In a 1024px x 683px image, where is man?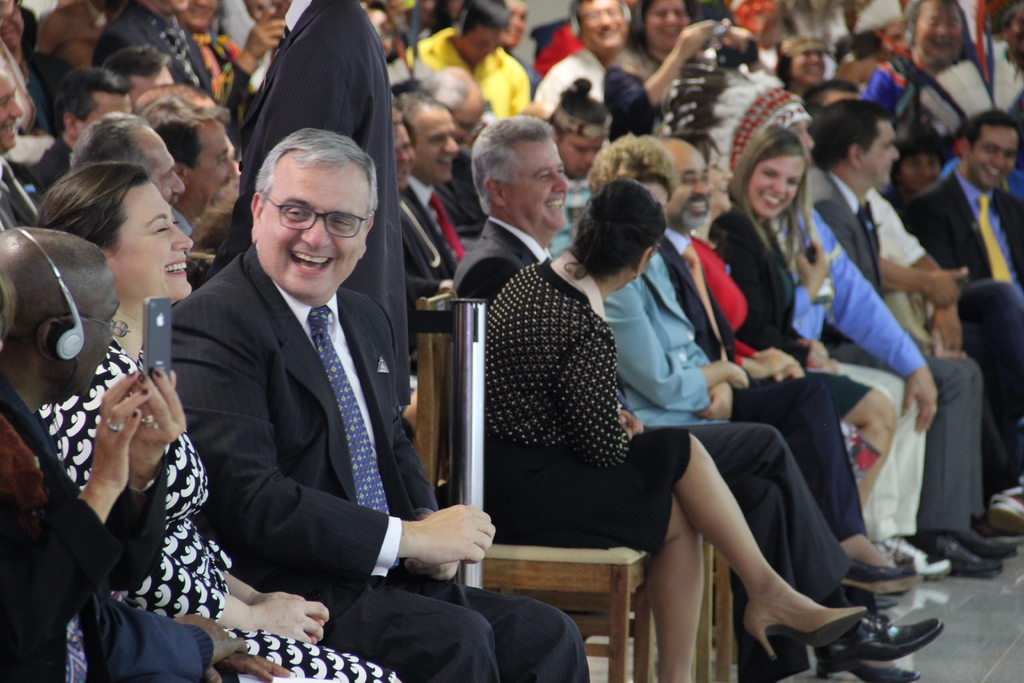
[396,121,438,281].
